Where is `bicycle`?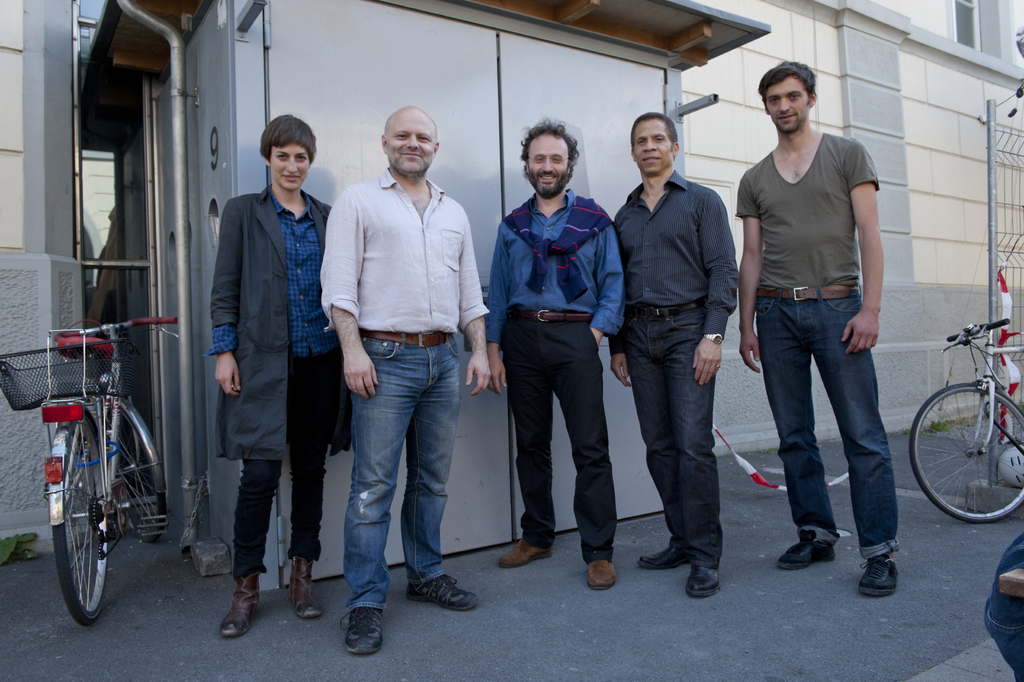
pyautogui.locateOnScreen(0, 317, 179, 628).
